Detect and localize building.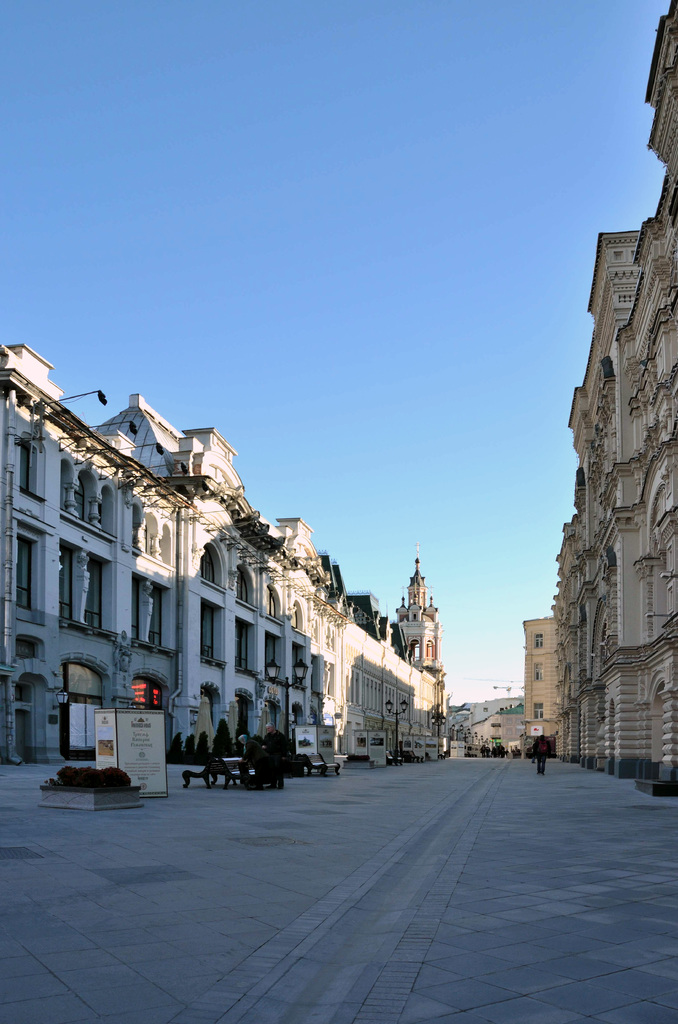
Localized at x1=0 y1=337 x2=456 y2=767.
